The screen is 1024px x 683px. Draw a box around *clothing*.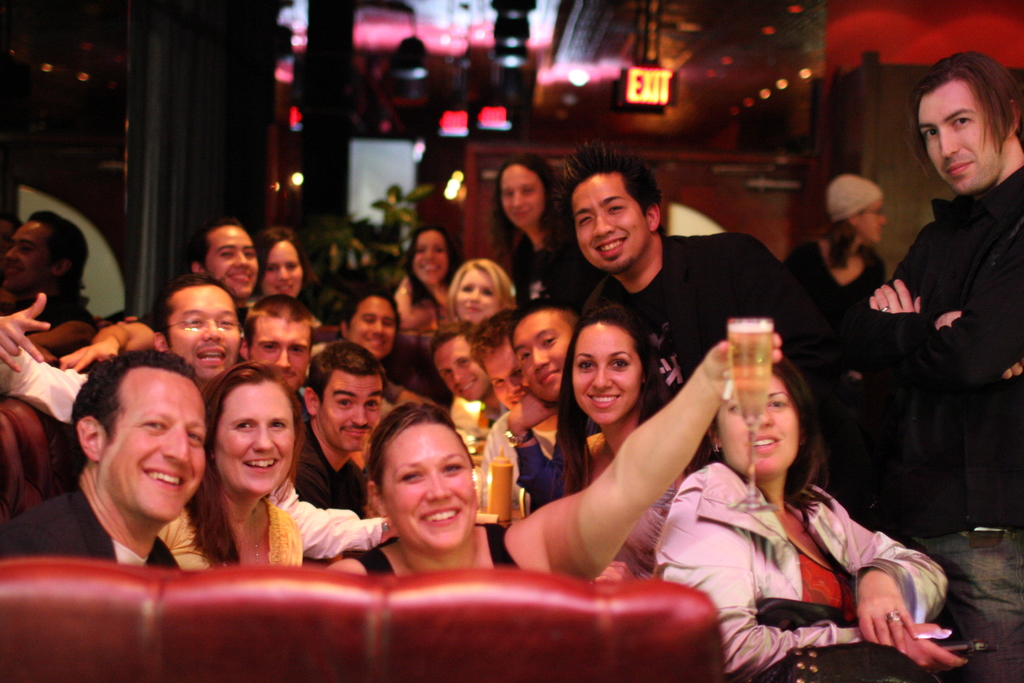
[778, 232, 915, 328].
